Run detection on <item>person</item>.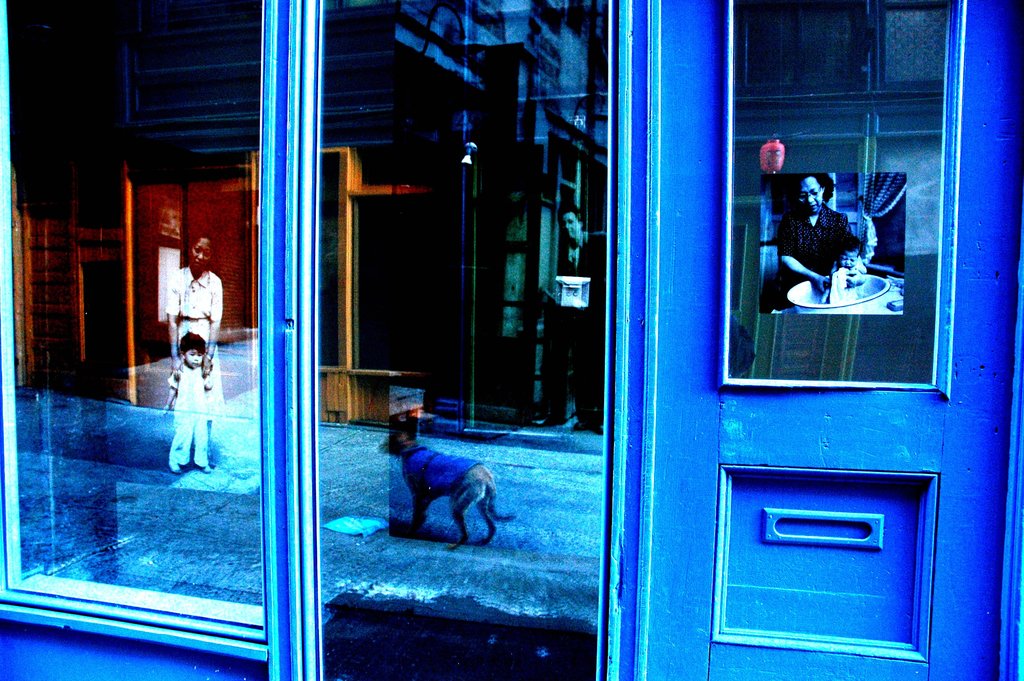
Result: locate(774, 170, 856, 309).
